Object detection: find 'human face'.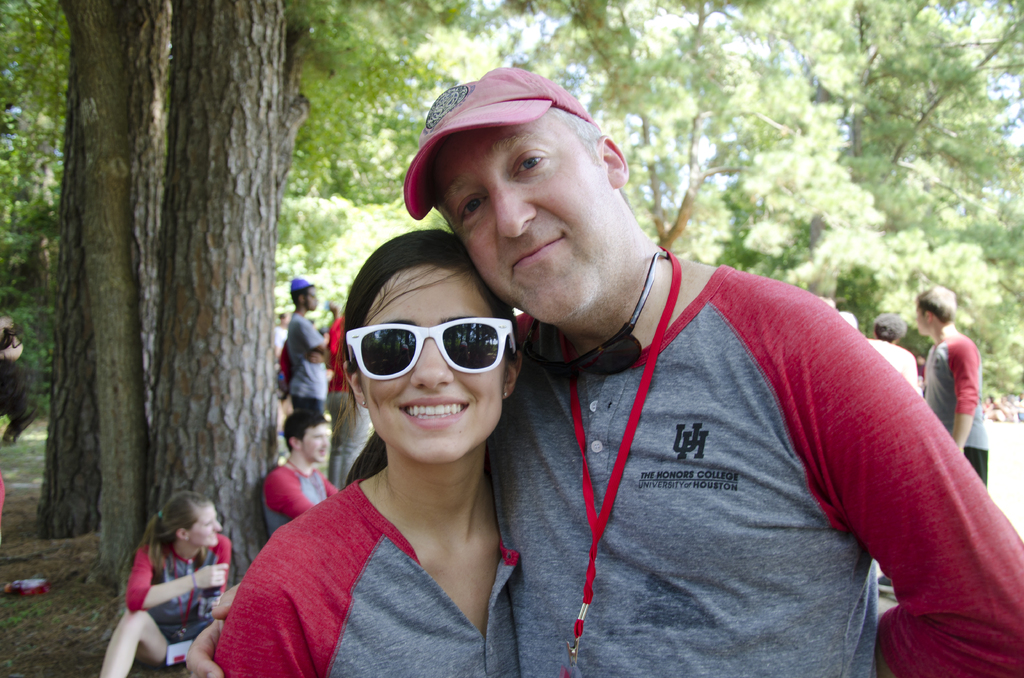
(429, 117, 627, 319).
